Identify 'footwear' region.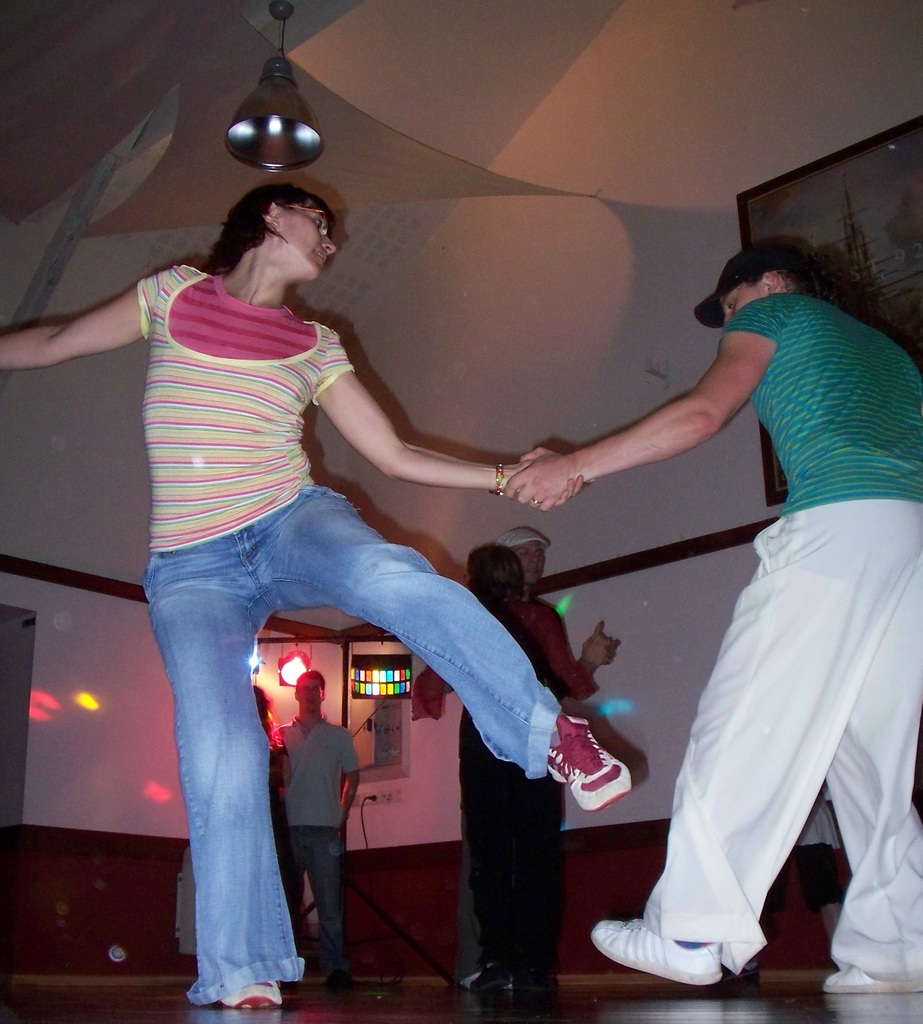
Region: select_region(823, 966, 922, 993).
